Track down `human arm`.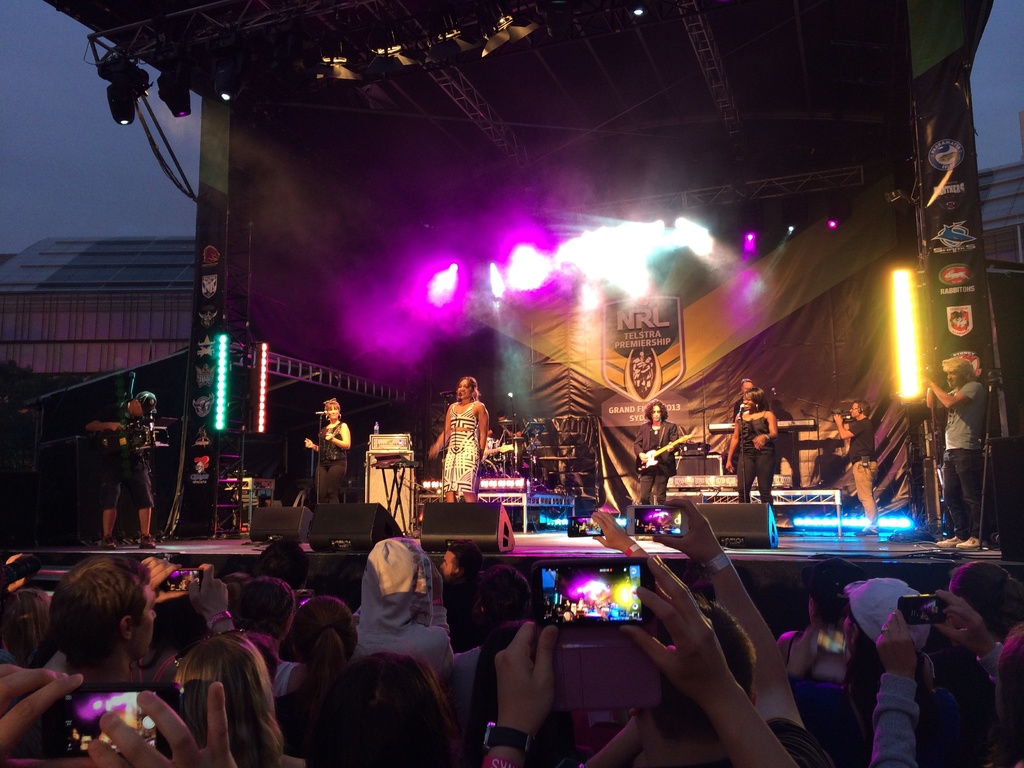
Tracked to pyautogui.locateOnScreen(473, 399, 493, 448).
